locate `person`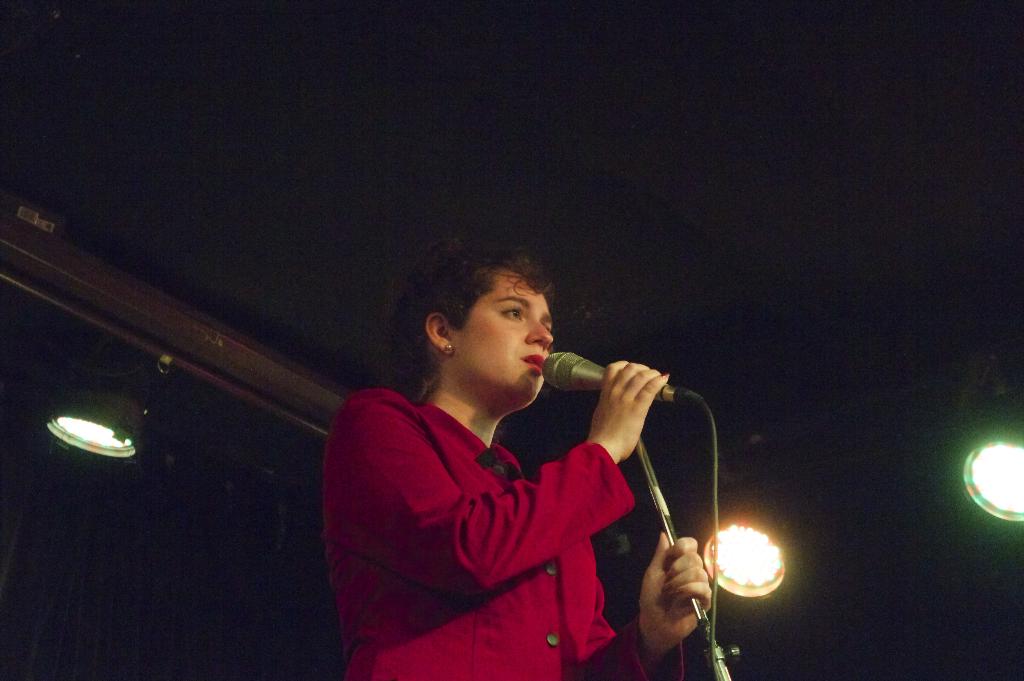
bbox=[323, 234, 679, 680]
